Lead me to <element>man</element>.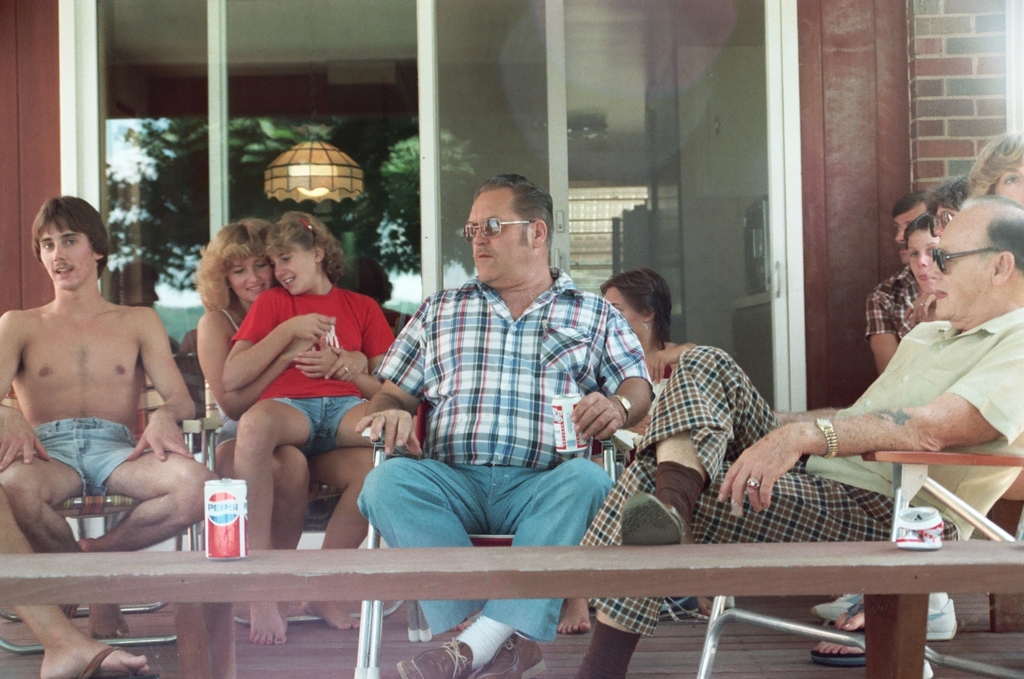
Lead to (left=860, top=189, right=931, bottom=383).
